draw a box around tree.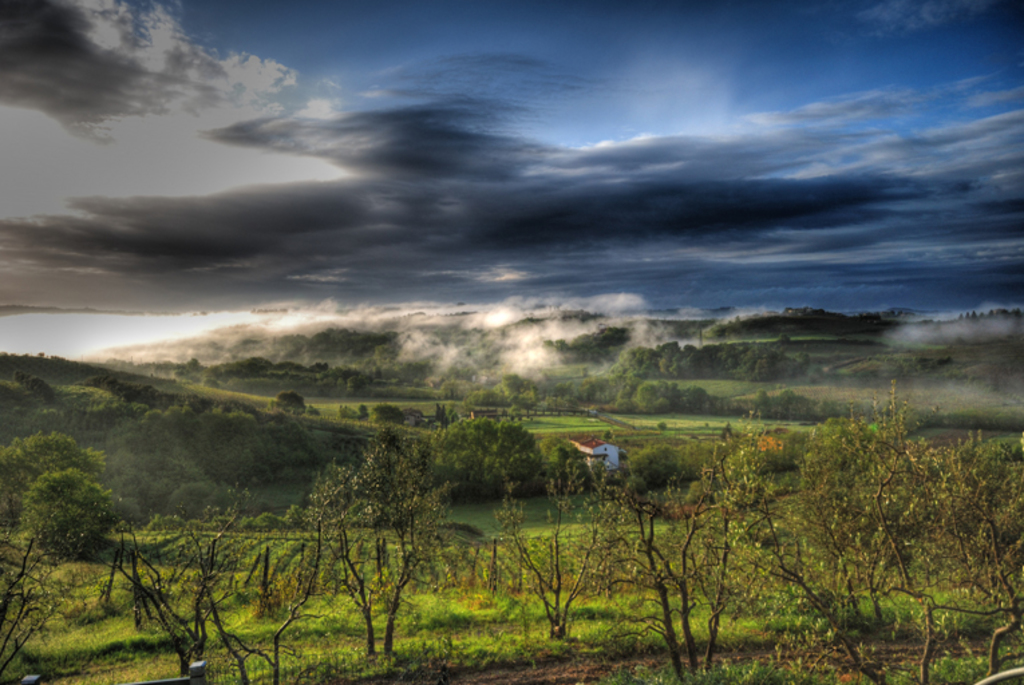
(11,412,120,575).
